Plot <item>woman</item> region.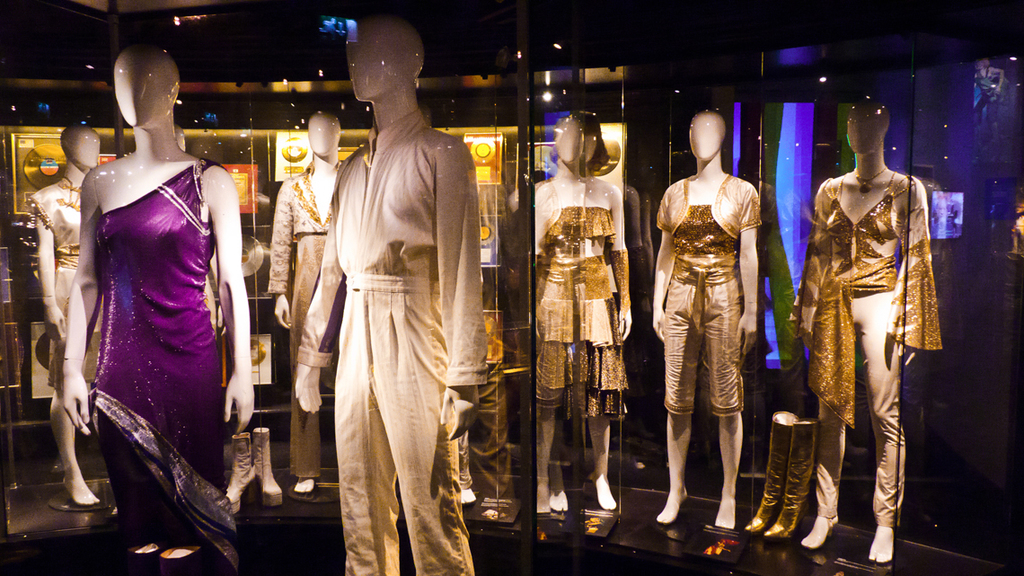
Plotted at left=536, top=112, right=642, bottom=509.
